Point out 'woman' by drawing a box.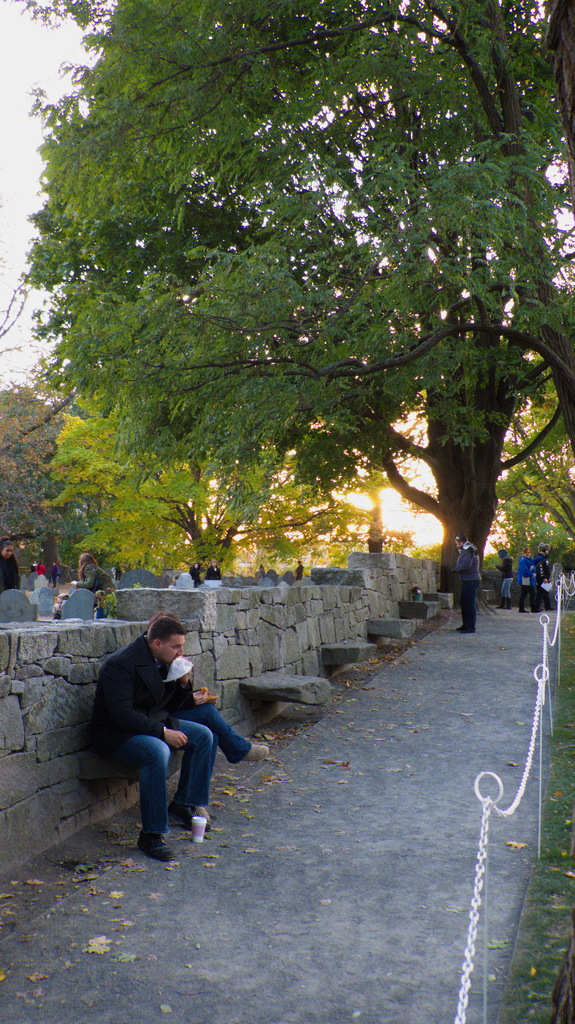
{"left": 35, "top": 562, "right": 45, "bottom": 574}.
